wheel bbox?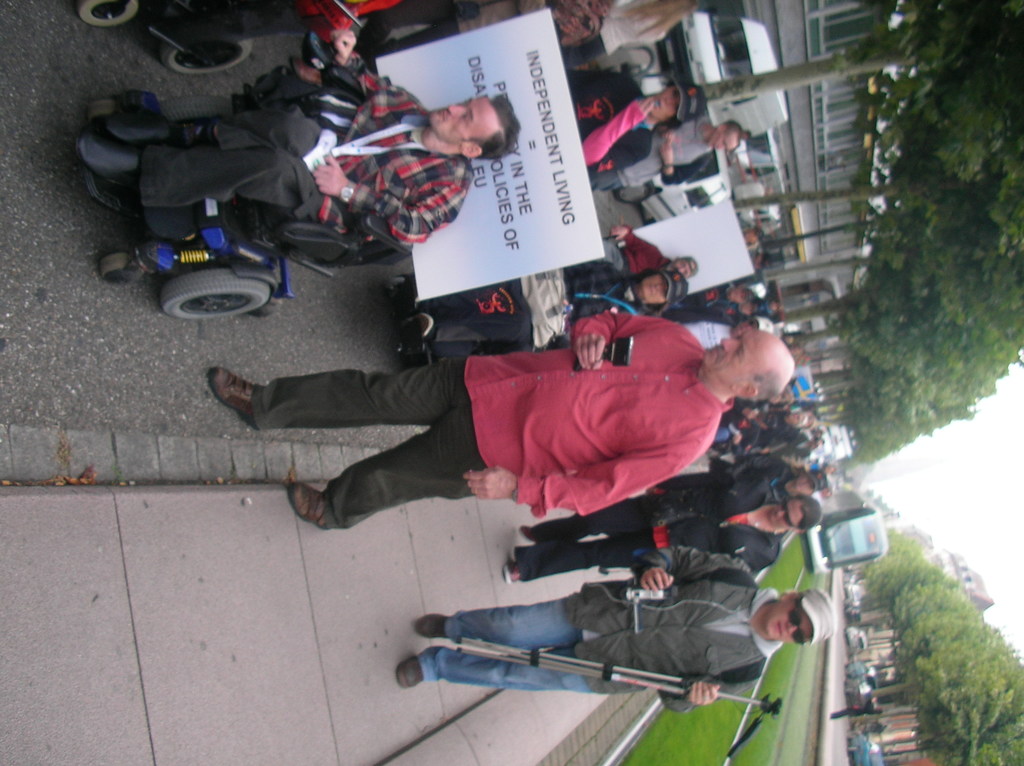
l=164, t=29, r=253, b=74
